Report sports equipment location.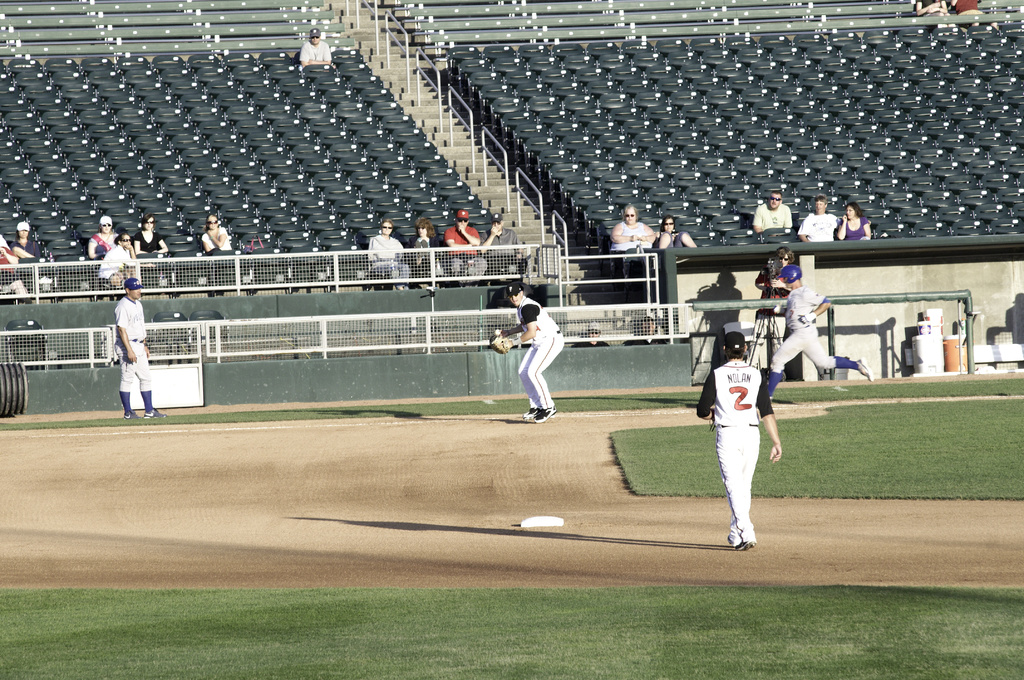
Report: [x1=505, y1=286, x2=519, y2=297].
